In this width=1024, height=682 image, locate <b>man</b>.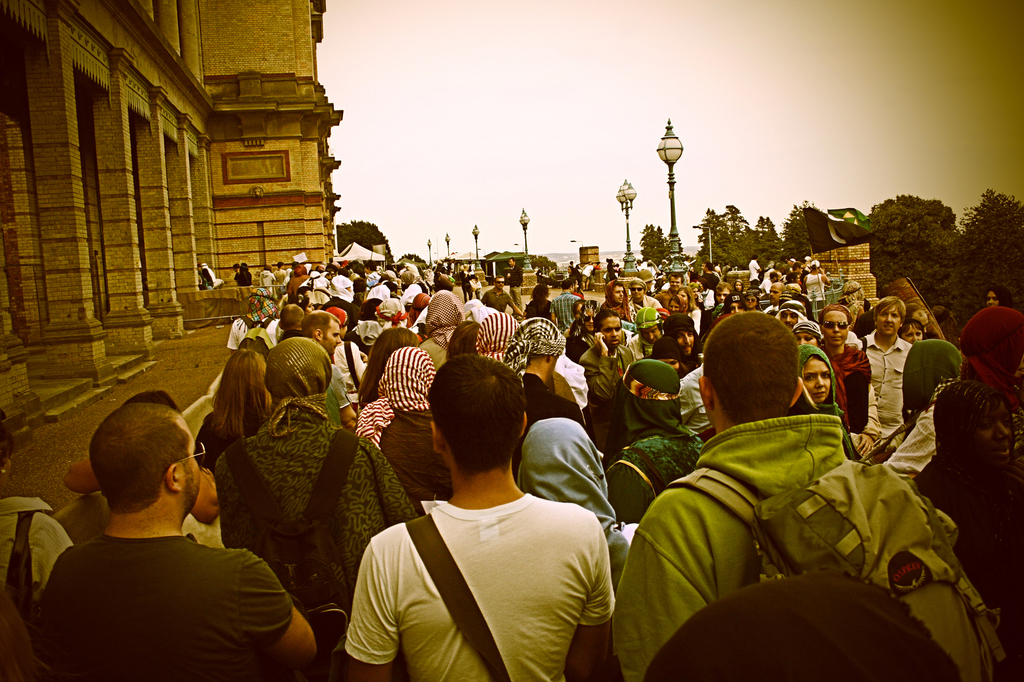
Bounding box: pyautogui.locateOnScreen(570, 277, 582, 299).
